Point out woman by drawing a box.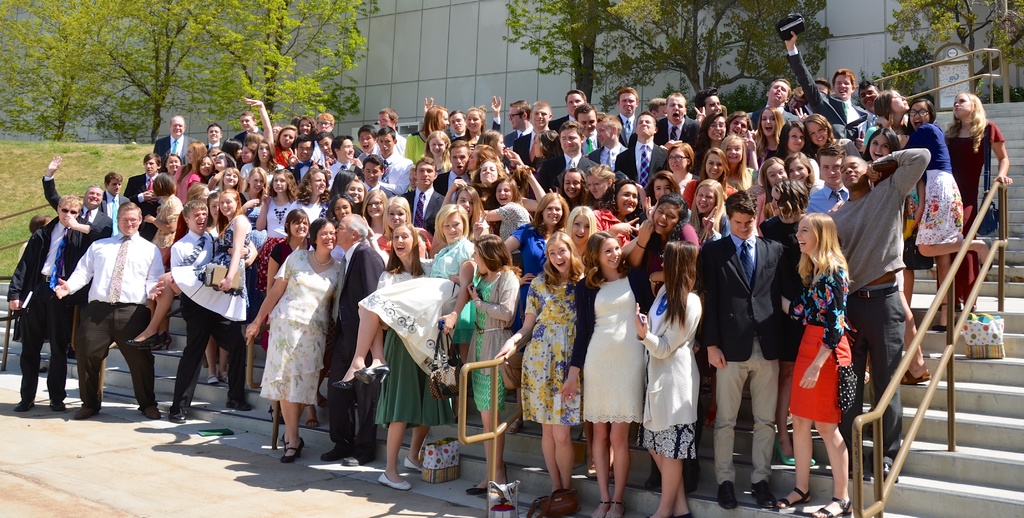
337:228:547:398.
